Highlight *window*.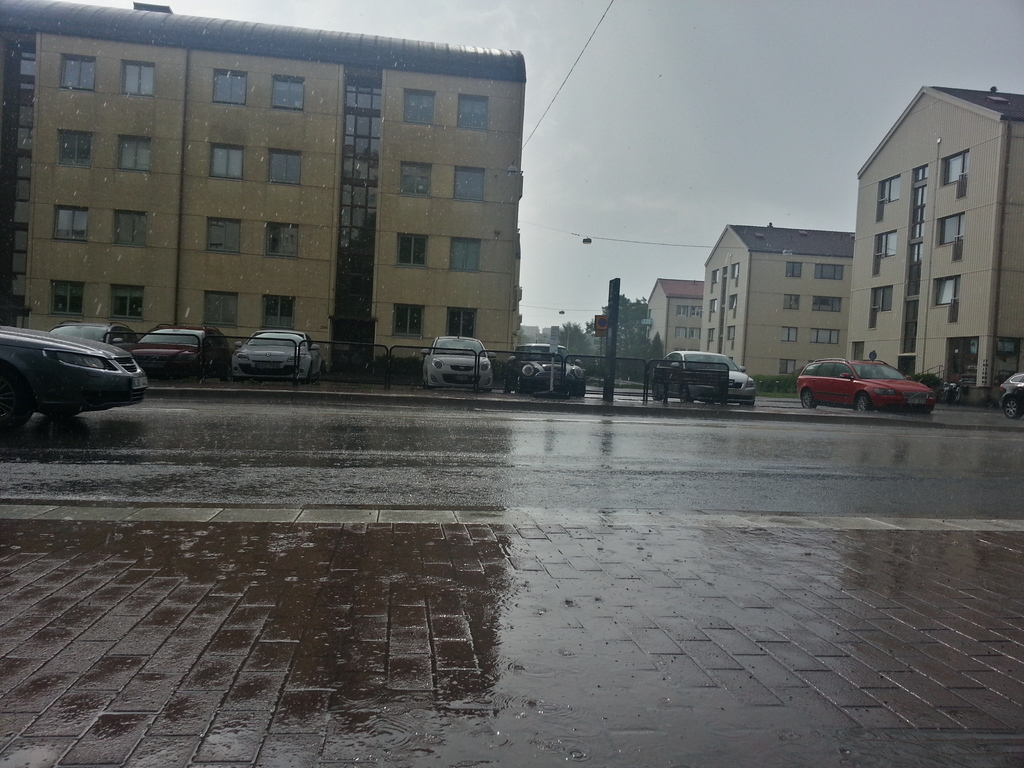
Highlighted region: bbox=(811, 327, 841, 344).
